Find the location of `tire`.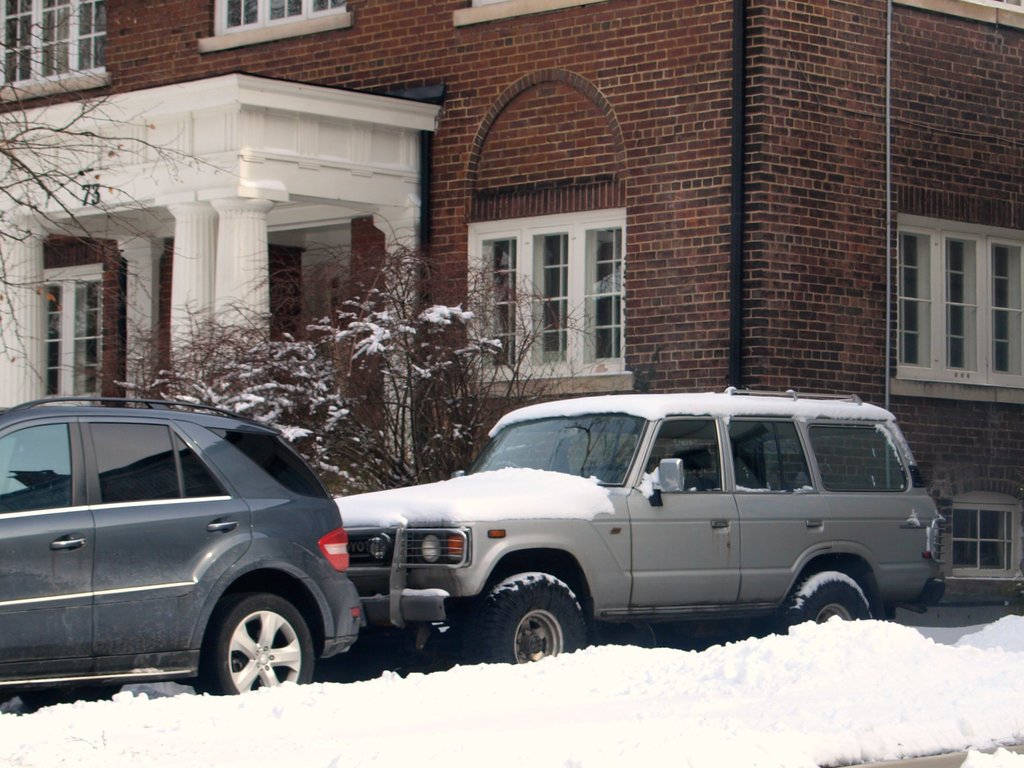
Location: 175:580:316:703.
